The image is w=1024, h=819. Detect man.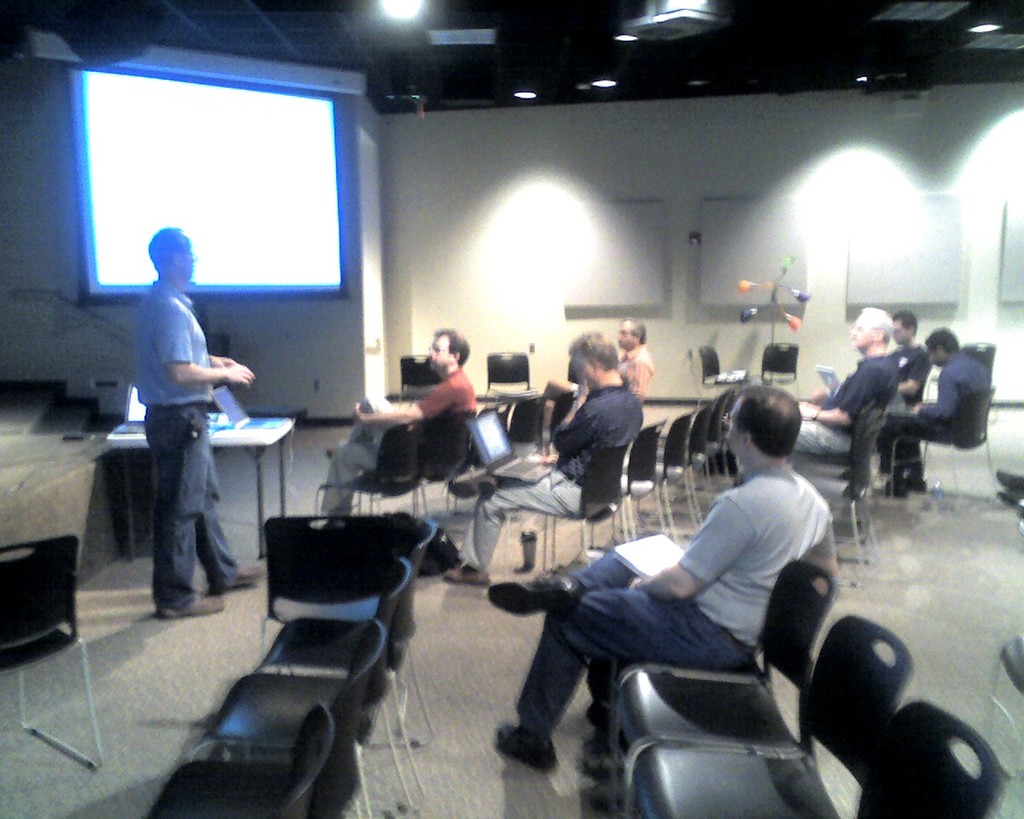
Detection: <region>790, 305, 898, 478</region>.
